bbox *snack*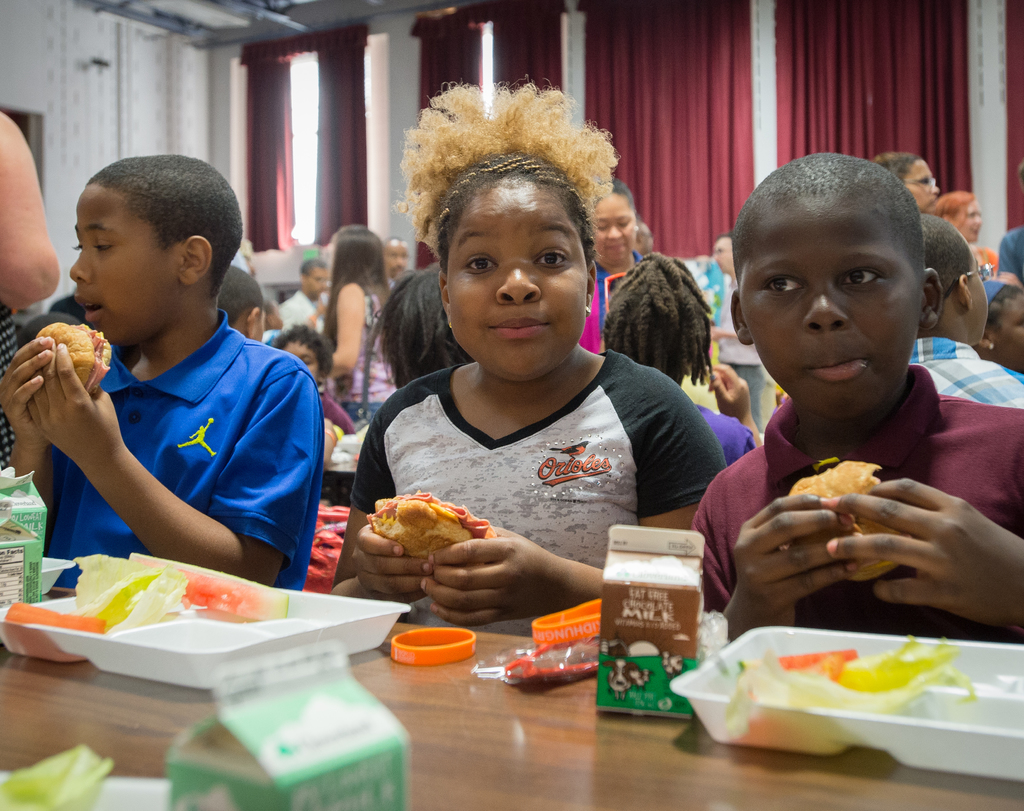
select_region(41, 321, 132, 396)
